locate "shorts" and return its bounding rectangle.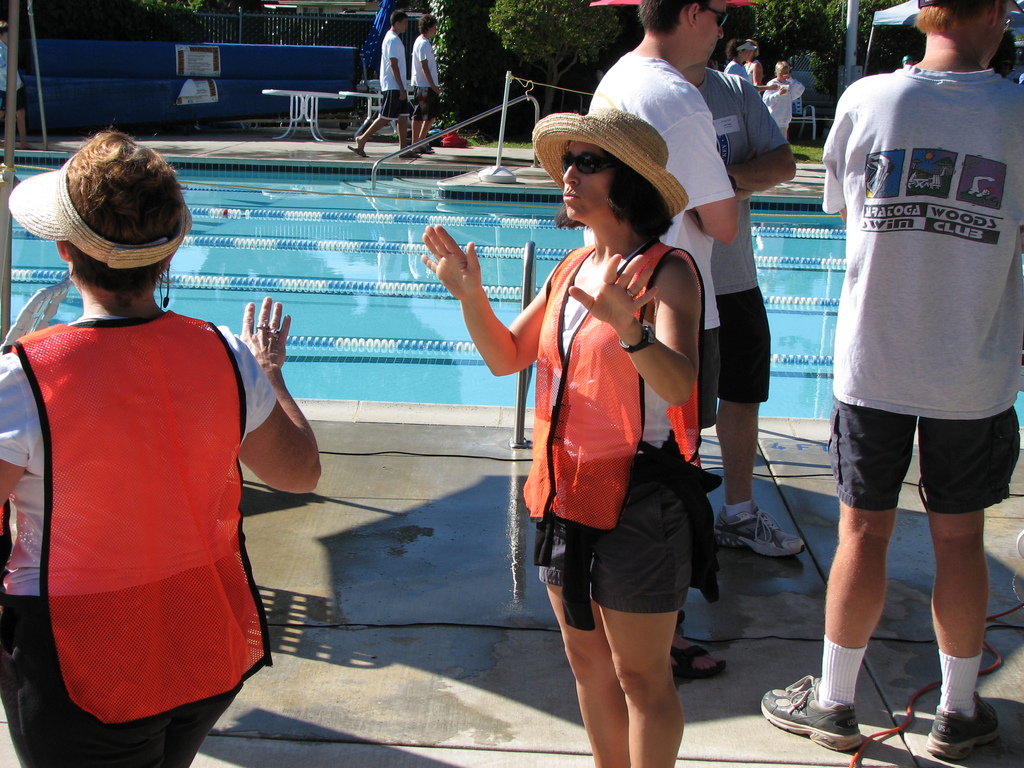
(left=375, top=88, right=406, bottom=118).
